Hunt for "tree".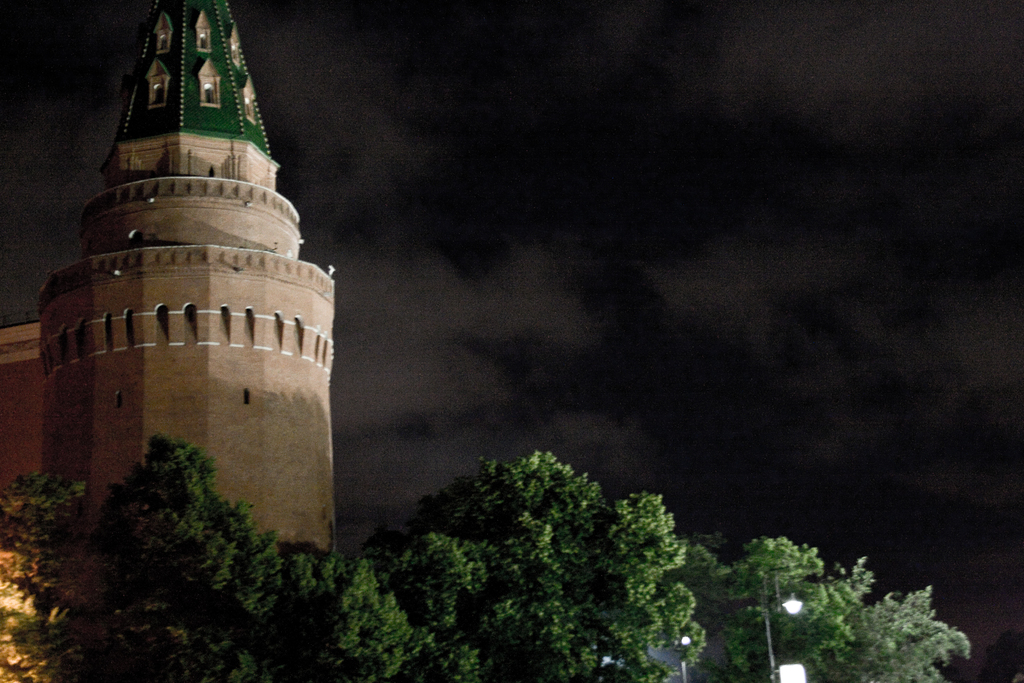
Hunted down at crop(0, 434, 971, 682).
